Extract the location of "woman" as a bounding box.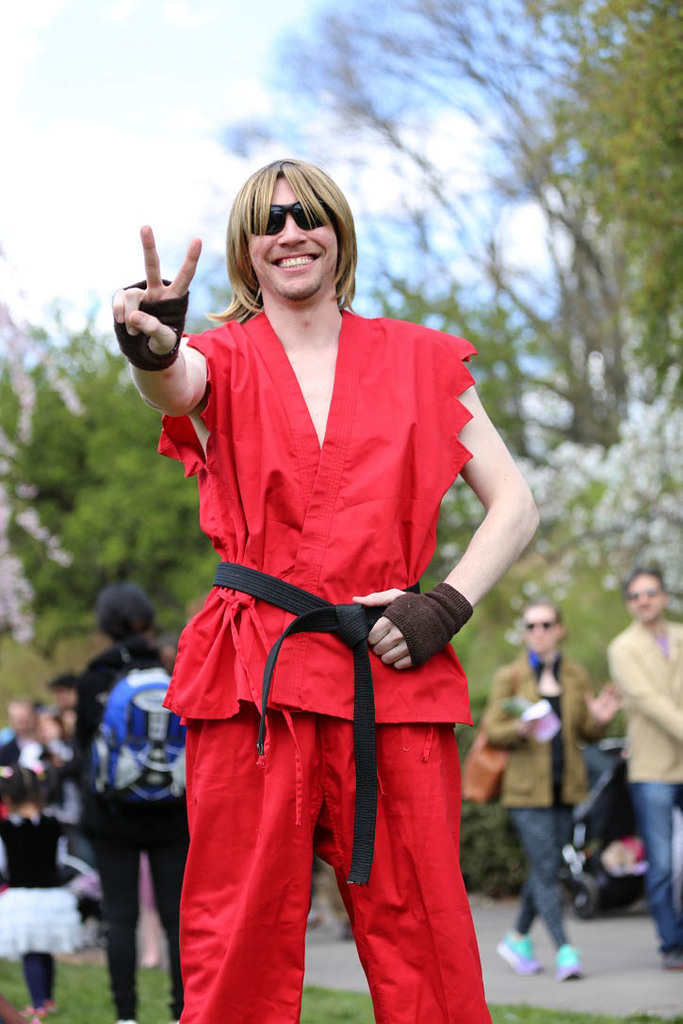
{"left": 134, "top": 154, "right": 514, "bottom": 1008}.
